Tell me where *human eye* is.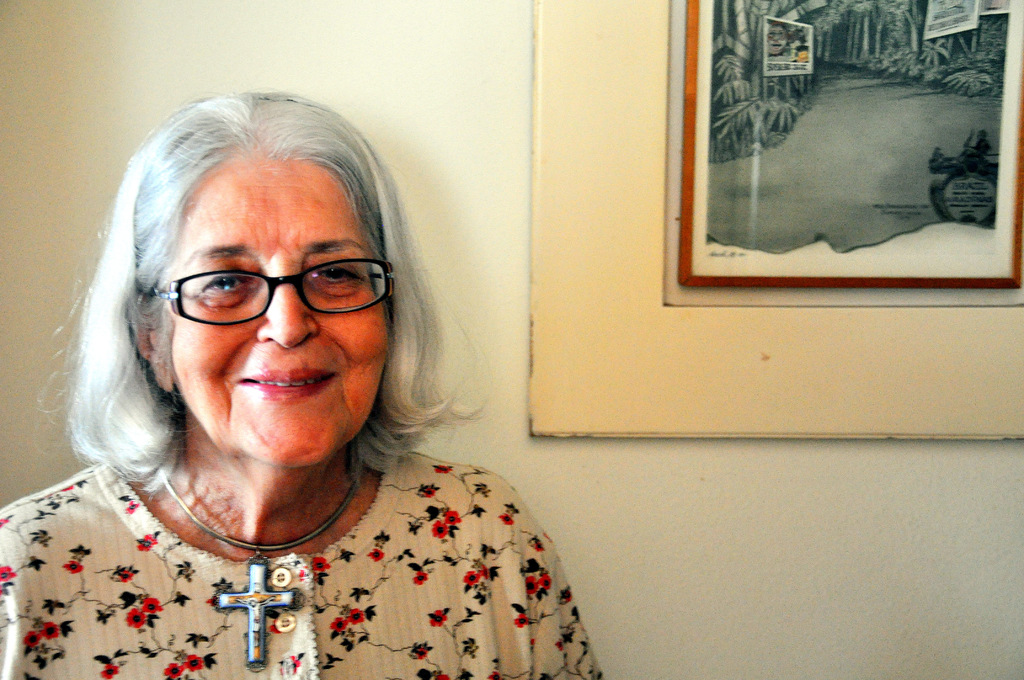
*human eye* is at pyautogui.locateOnScreen(308, 261, 364, 295).
